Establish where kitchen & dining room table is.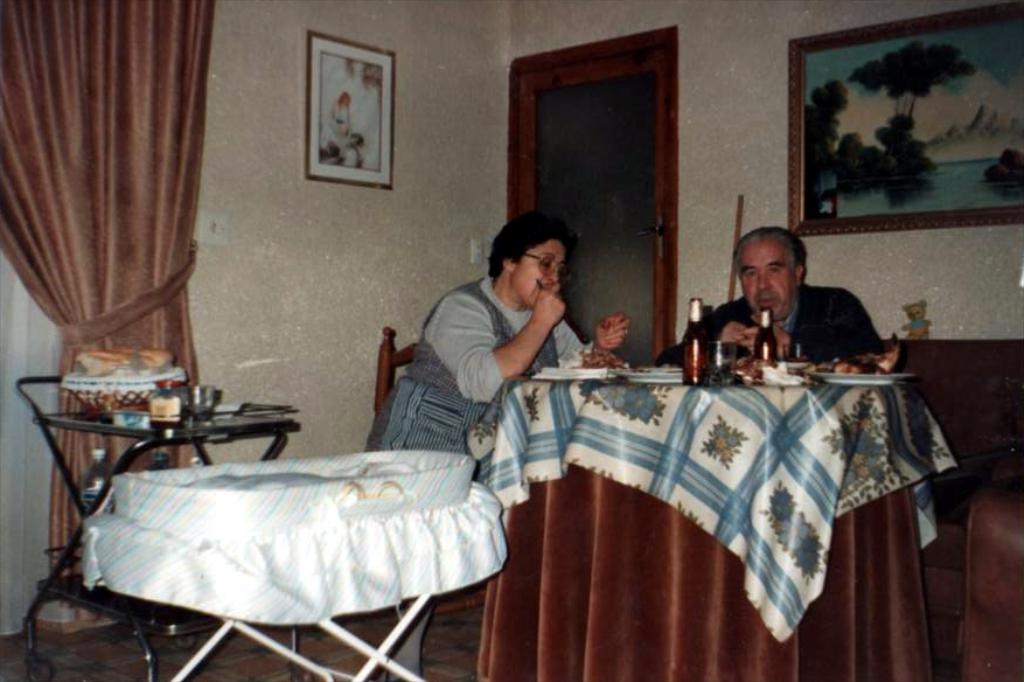
Established at <box>466,368,955,681</box>.
